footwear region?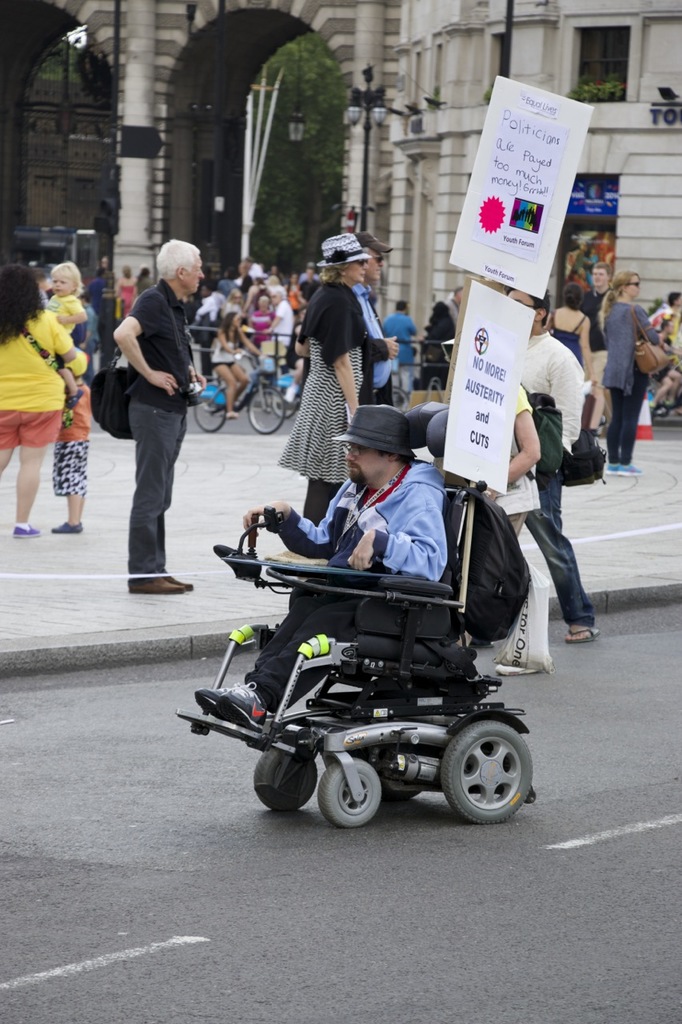
<region>193, 685, 232, 709</region>
